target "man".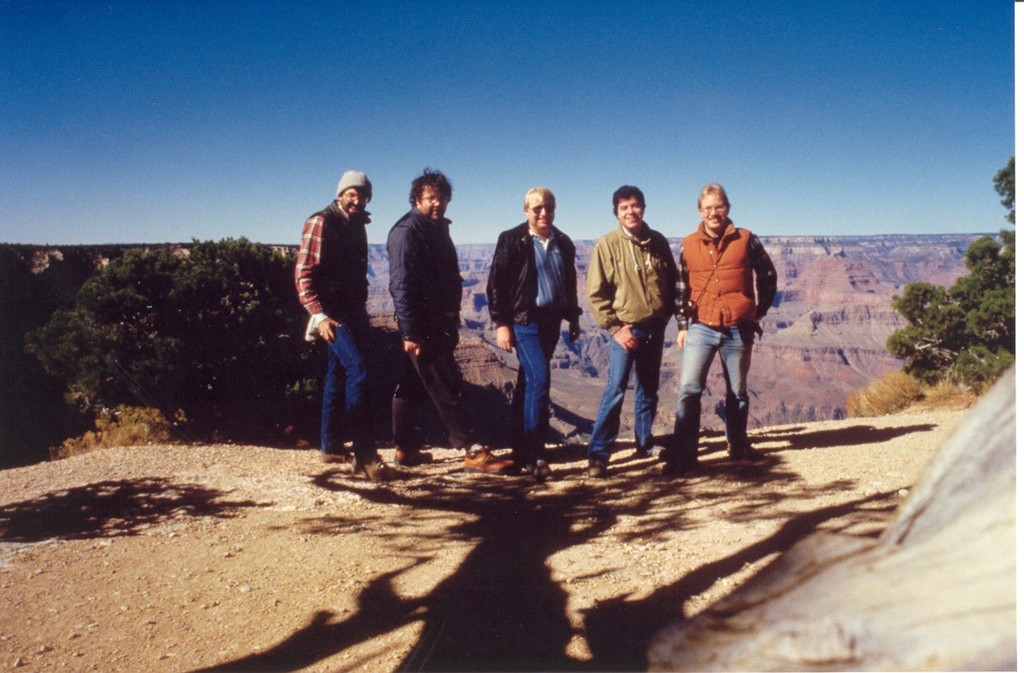
Target region: <box>294,172,391,484</box>.
